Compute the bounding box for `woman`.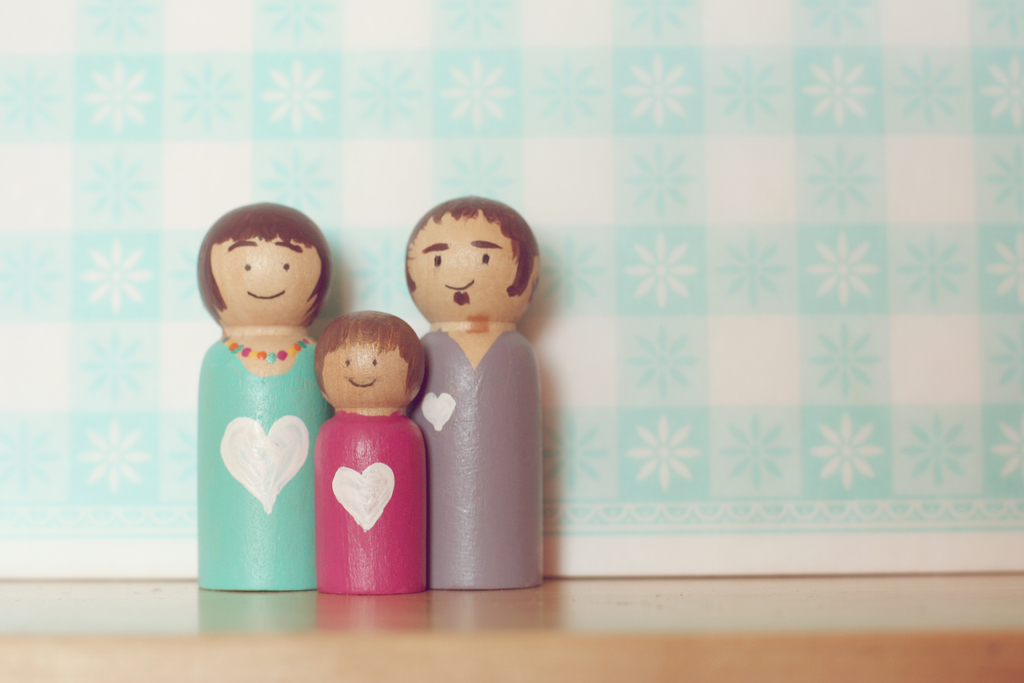
196/202/332/591.
